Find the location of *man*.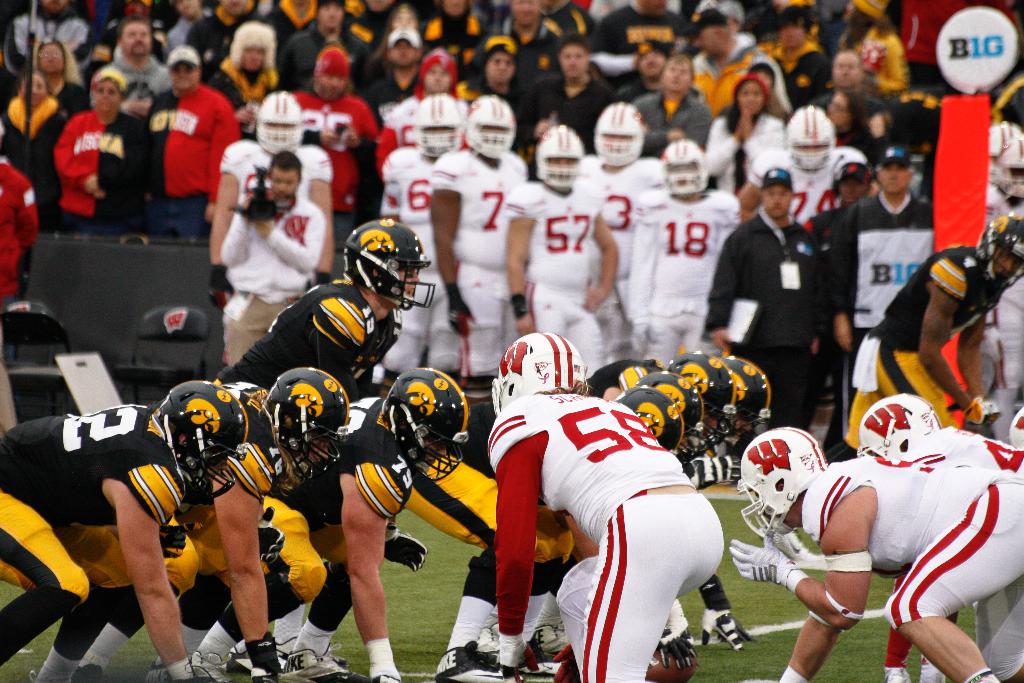
Location: 222:153:323:377.
